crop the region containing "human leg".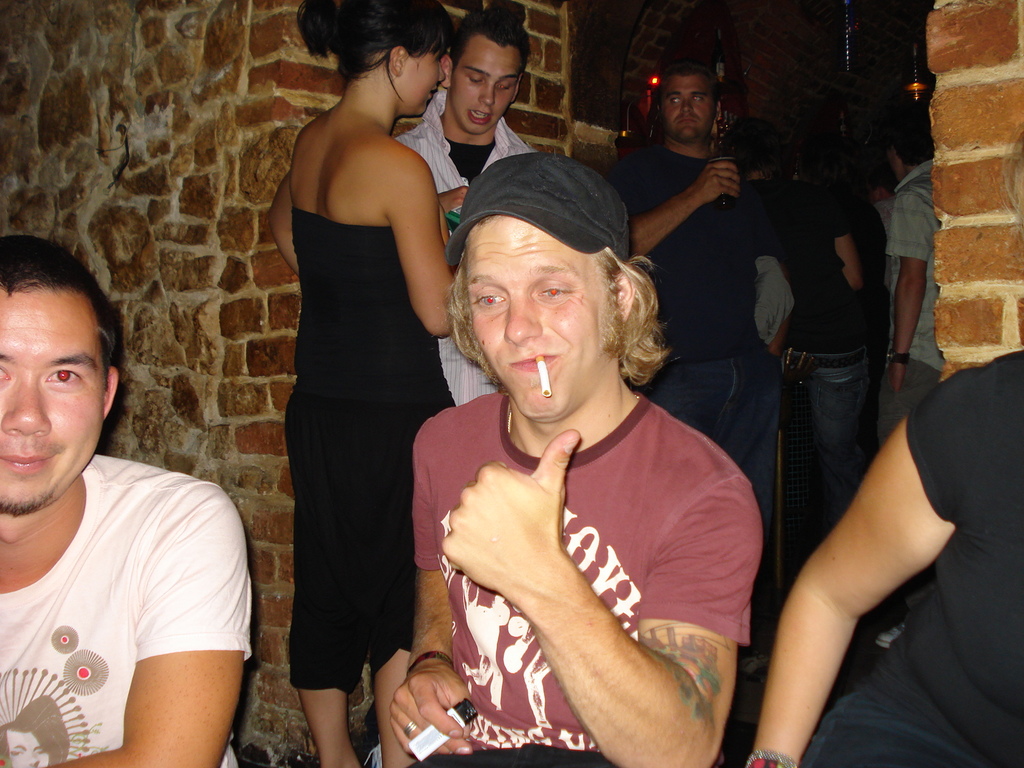
Crop region: box=[647, 339, 774, 688].
